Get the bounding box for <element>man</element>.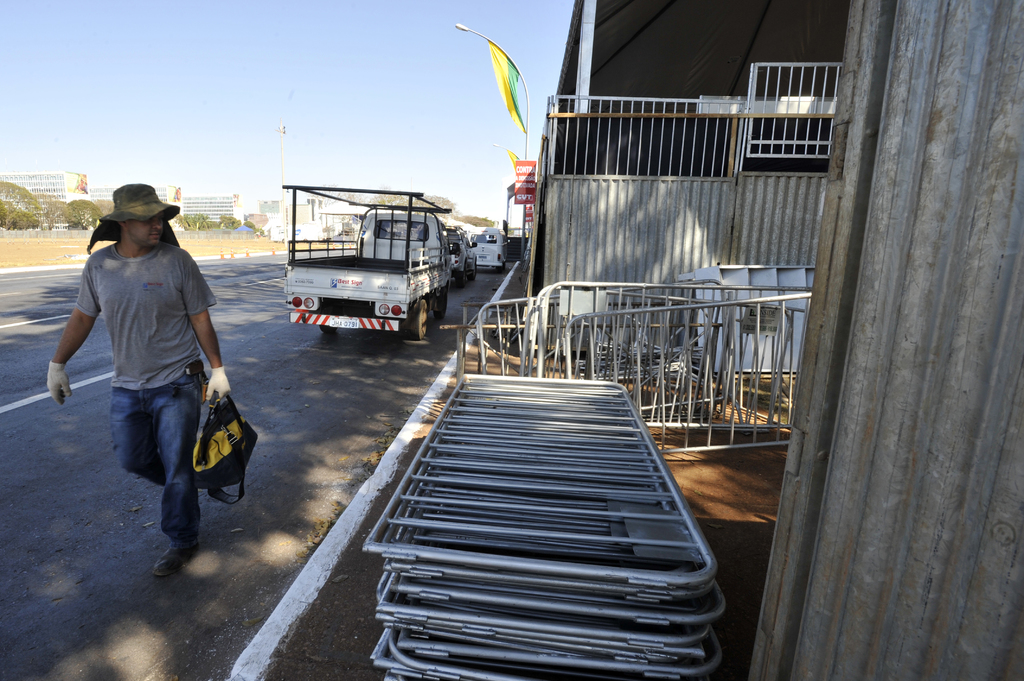
region(56, 183, 246, 563).
